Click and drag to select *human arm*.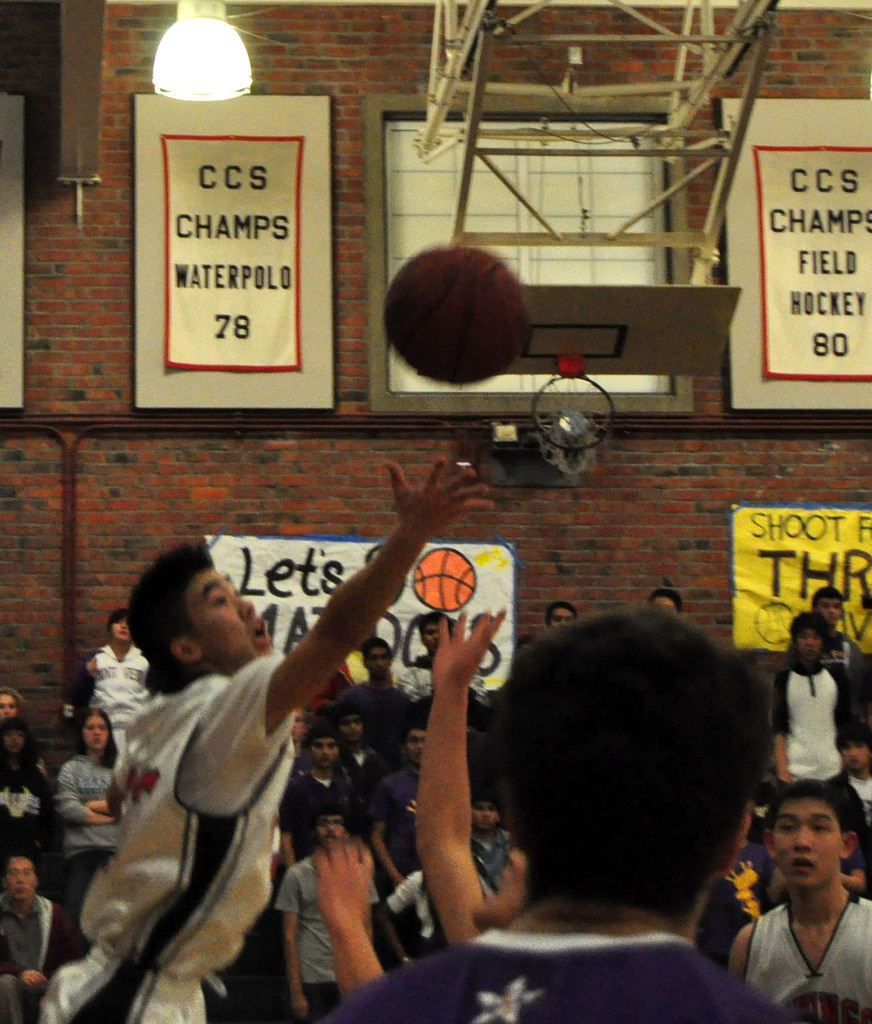
Selection: BBox(724, 919, 755, 980).
